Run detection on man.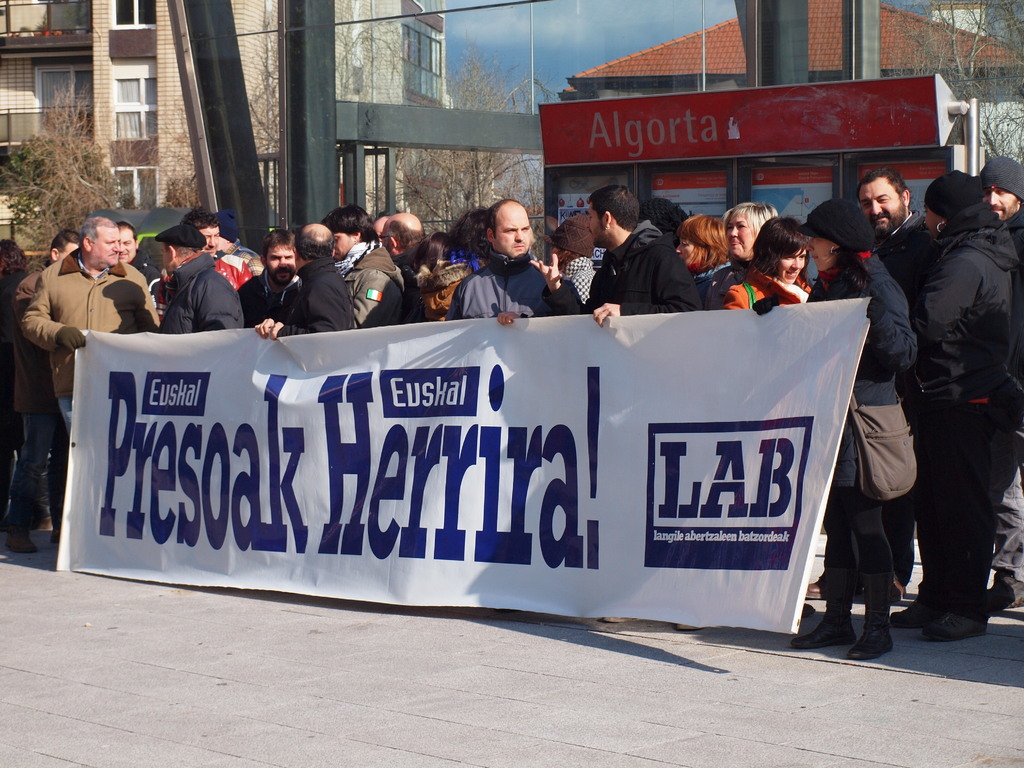
Result: detection(118, 218, 161, 283).
